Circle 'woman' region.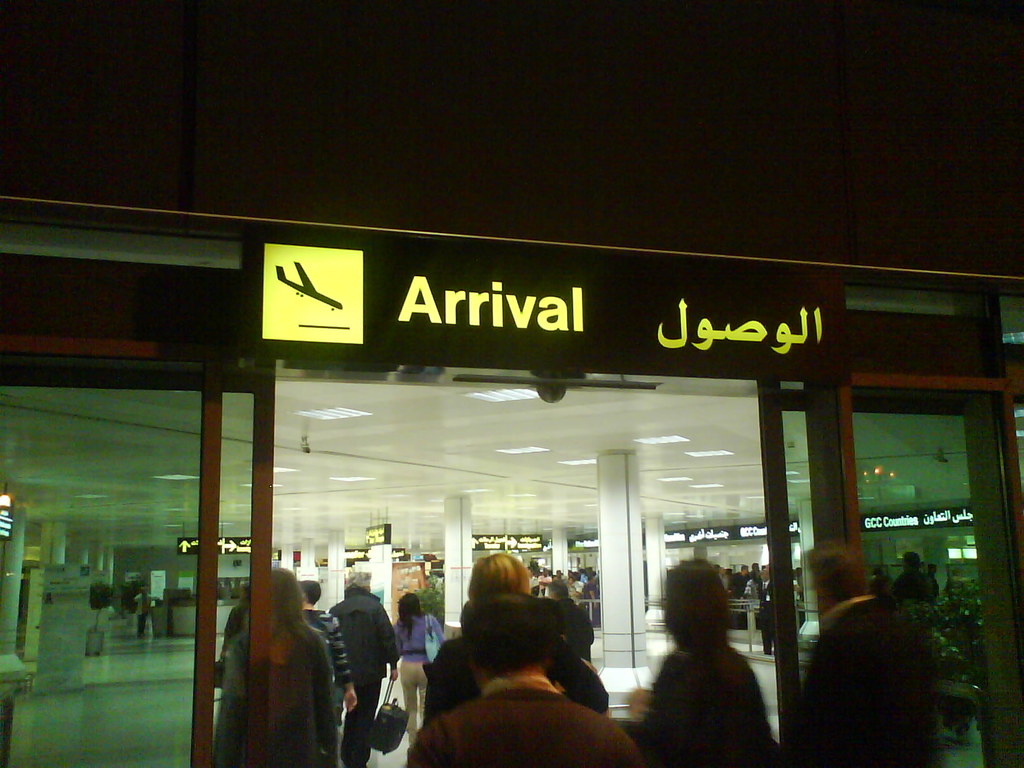
Region: bbox=(628, 559, 790, 763).
